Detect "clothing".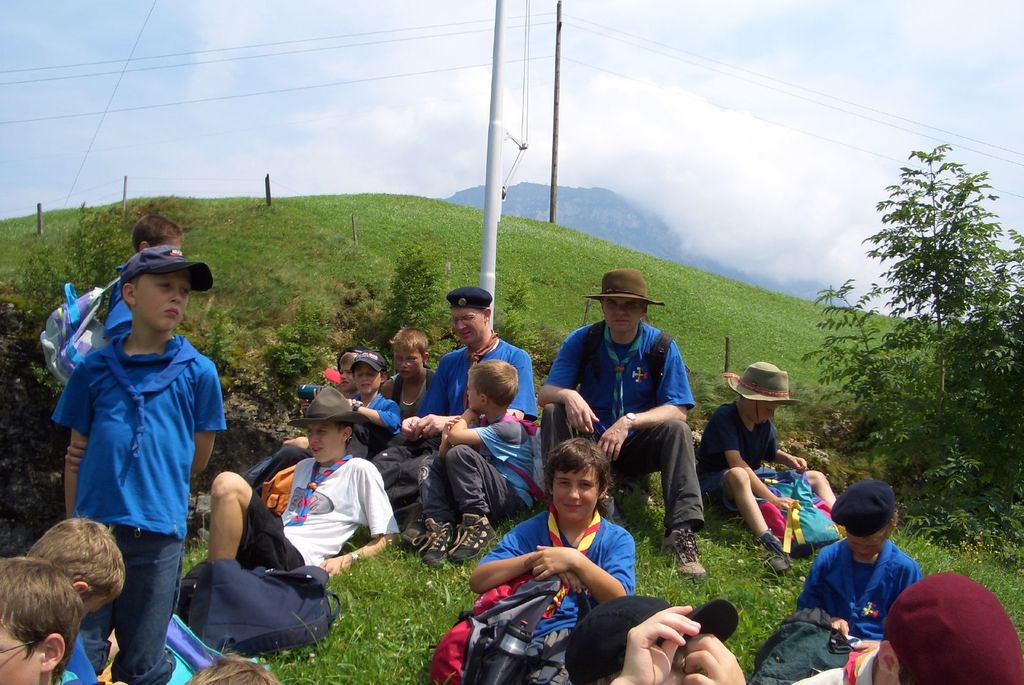
Detected at (x1=431, y1=425, x2=531, y2=515).
